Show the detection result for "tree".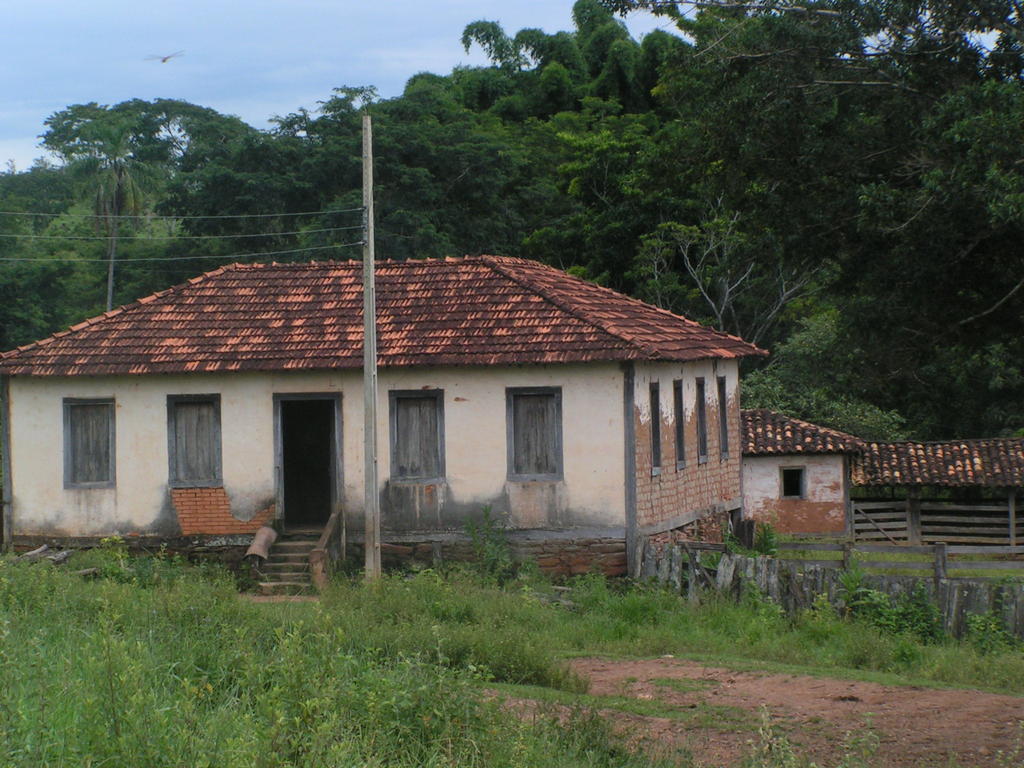
626/191/847/371.
